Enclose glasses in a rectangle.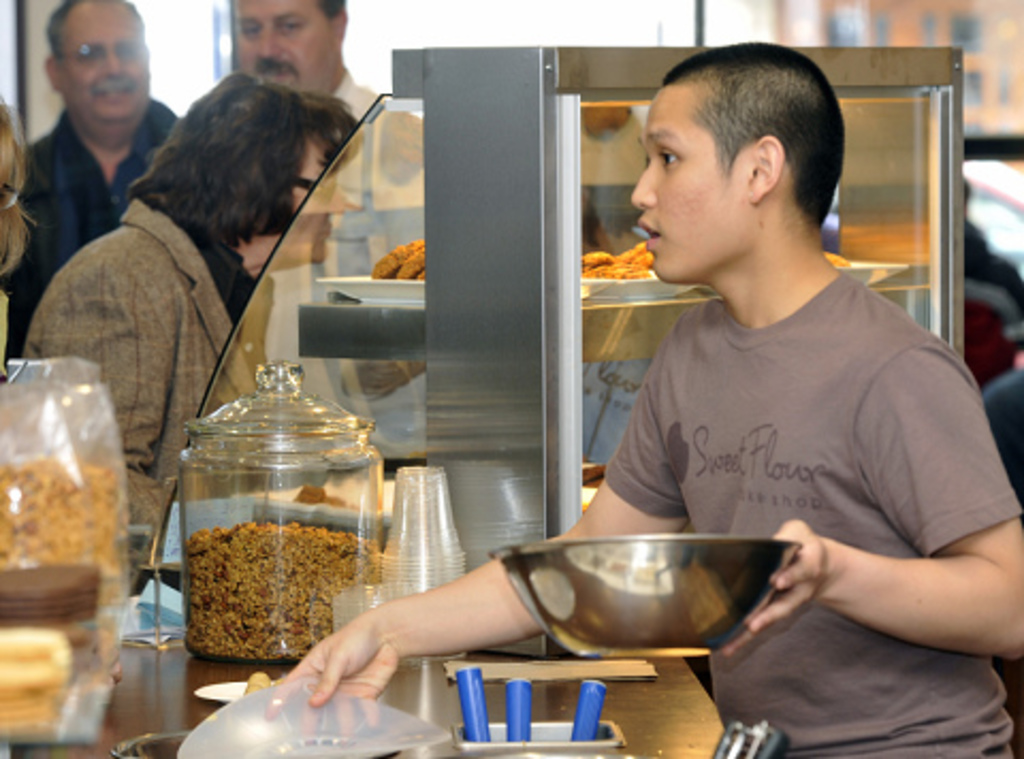
select_region(0, 181, 23, 215).
